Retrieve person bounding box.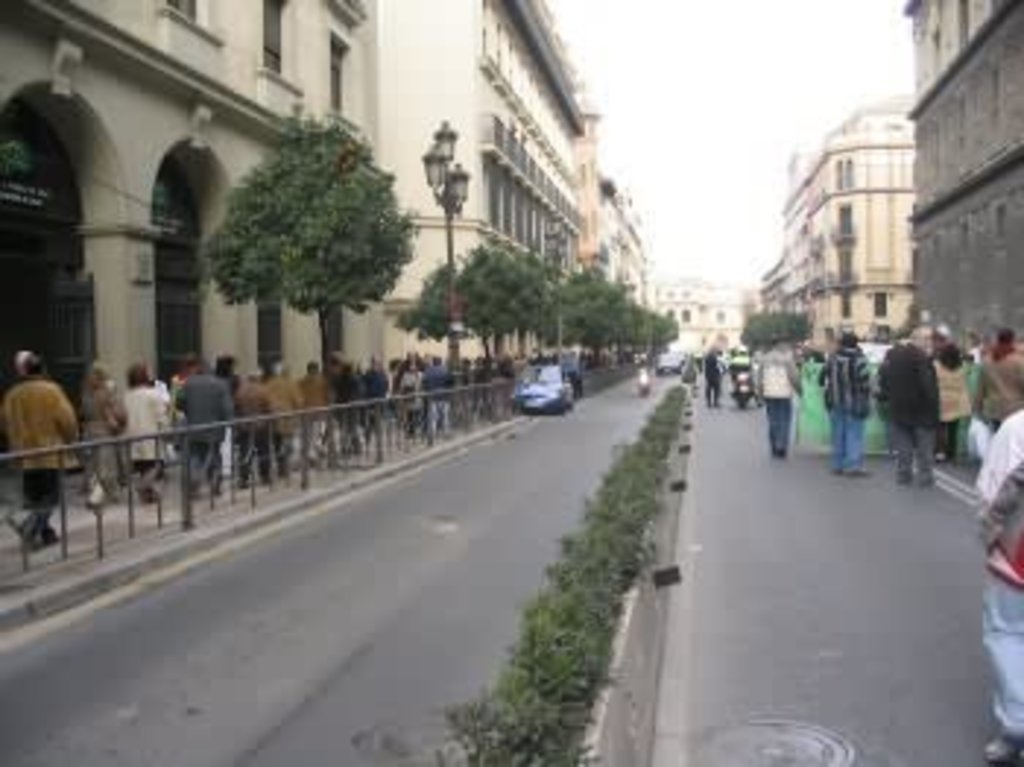
Bounding box: crop(266, 360, 307, 474).
